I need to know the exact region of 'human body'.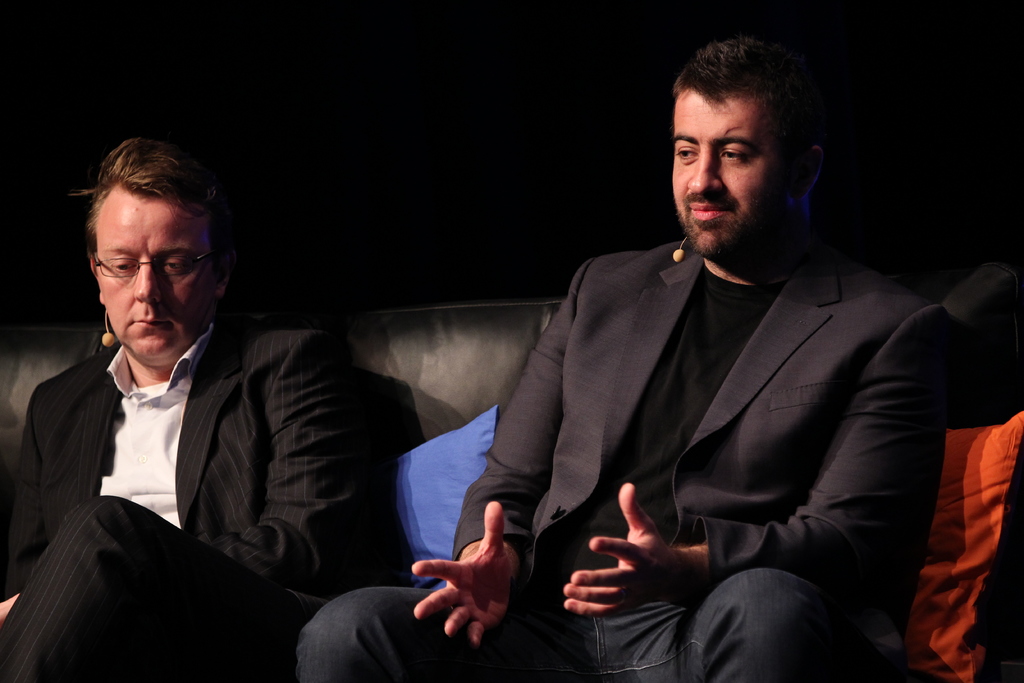
Region: 337,77,901,672.
